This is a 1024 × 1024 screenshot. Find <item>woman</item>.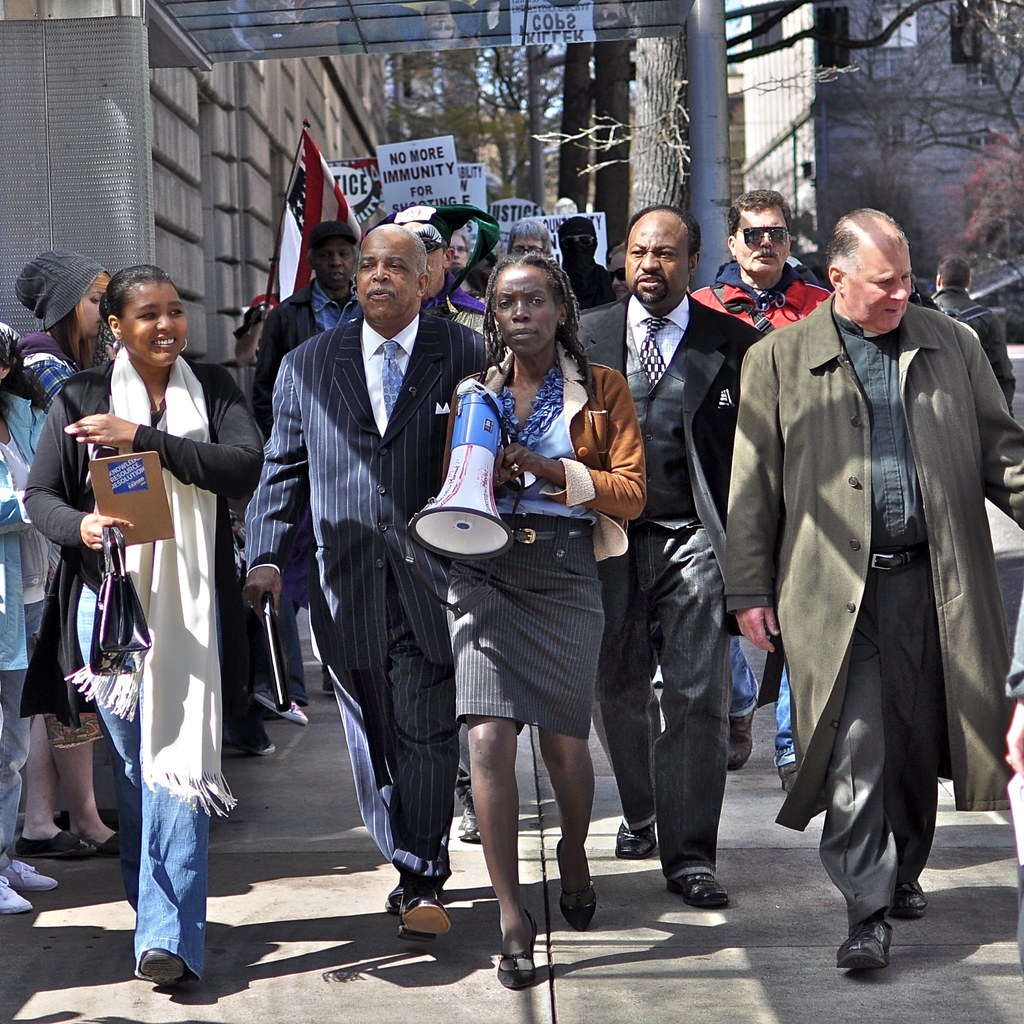
Bounding box: detection(426, 298, 650, 979).
